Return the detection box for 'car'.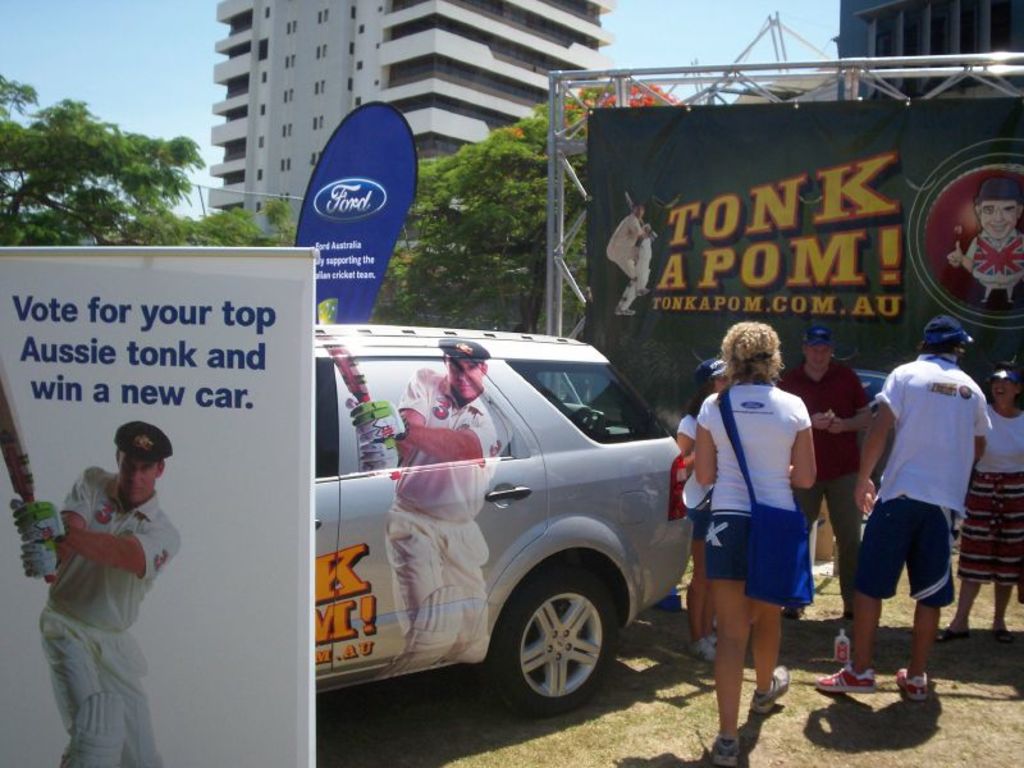
315, 324, 696, 716.
